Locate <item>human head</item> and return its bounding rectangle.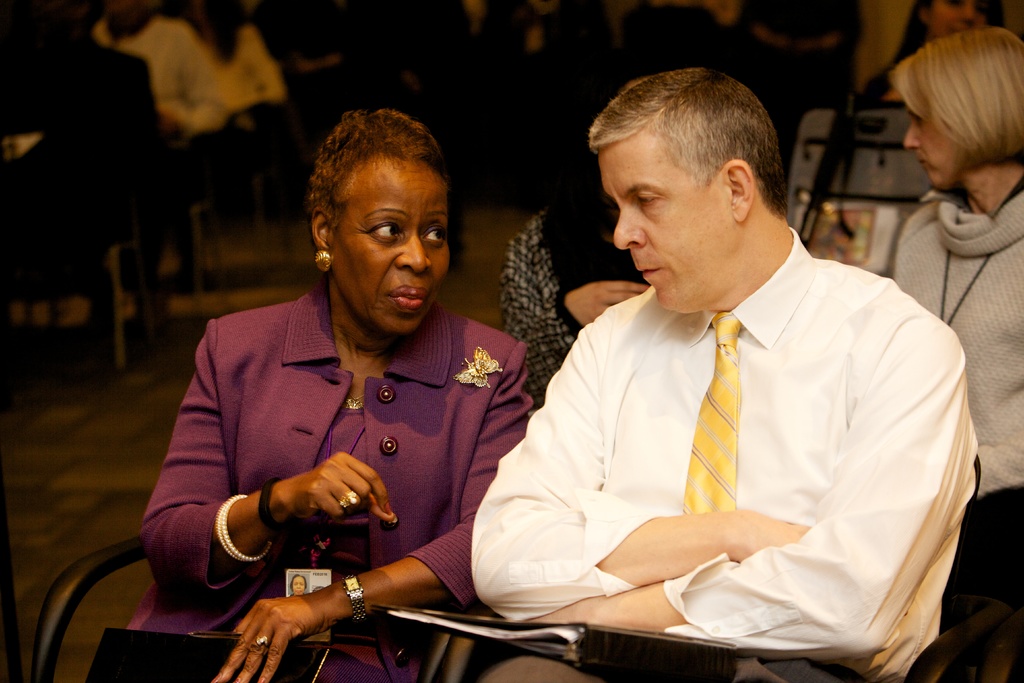
<region>309, 110, 449, 332</region>.
